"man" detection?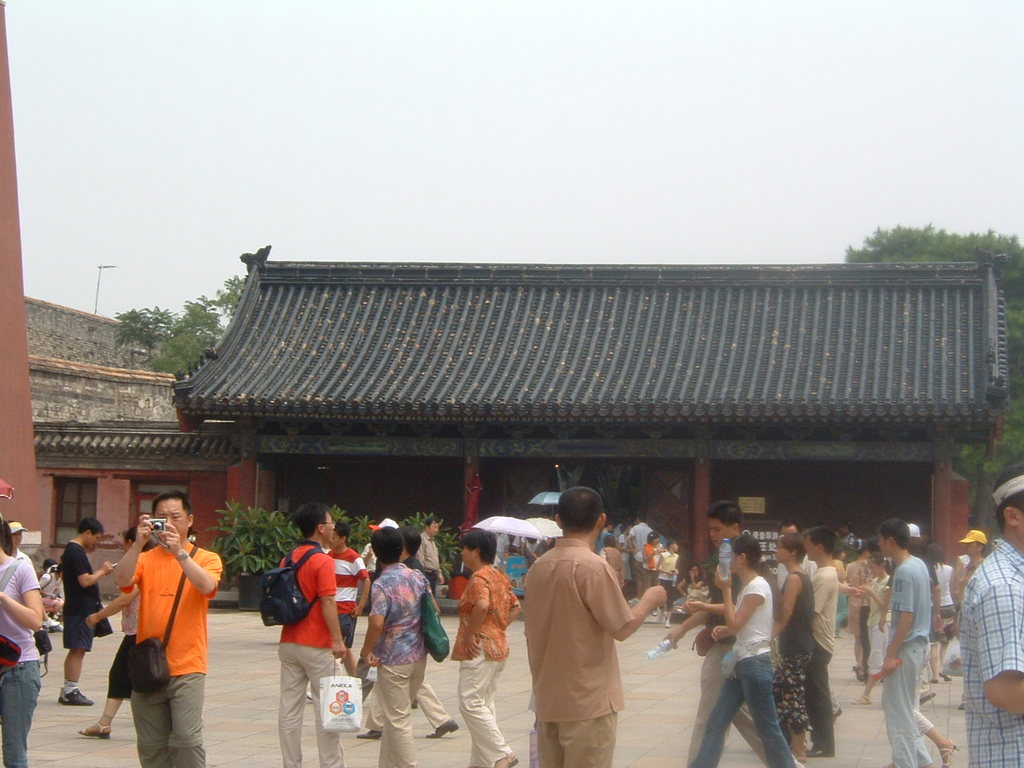
<bbox>362, 530, 442, 767</bbox>
